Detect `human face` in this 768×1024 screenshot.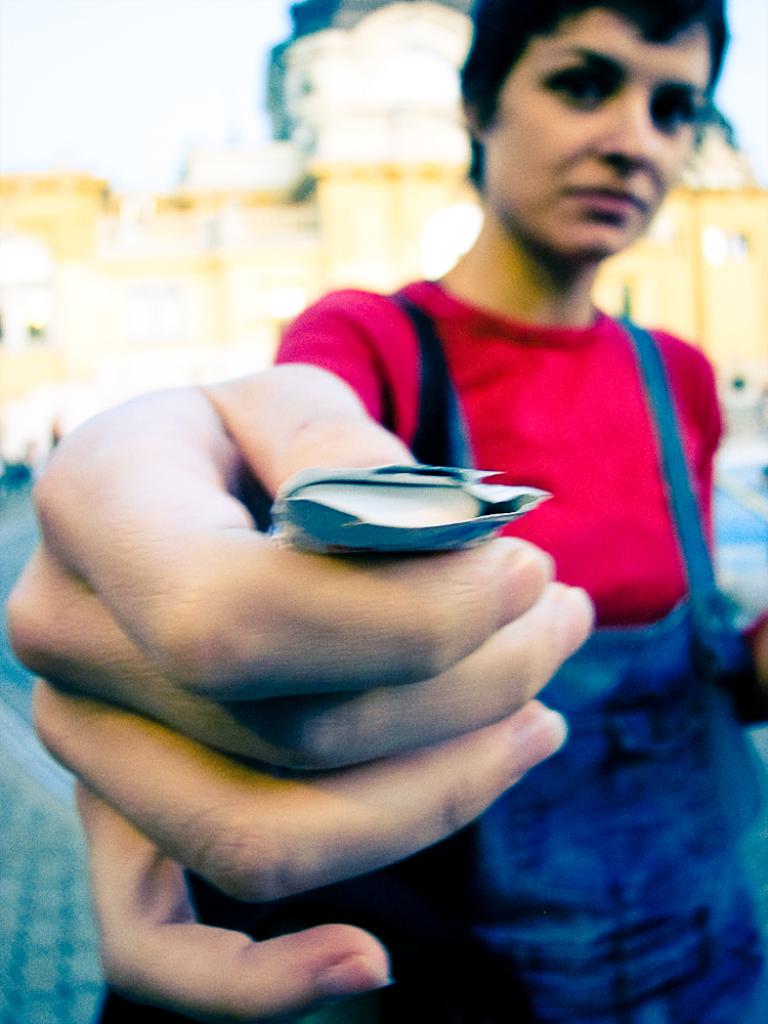
Detection: <box>473,13,713,261</box>.
